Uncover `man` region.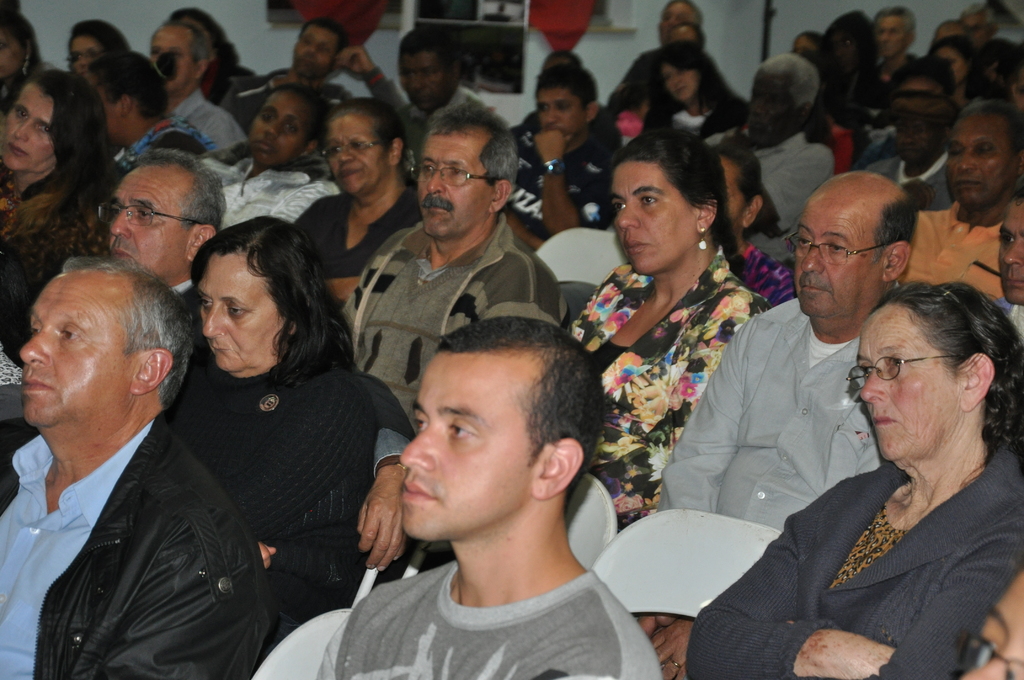
Uncovered: <region>901, 100, 1023, 290</region>.
